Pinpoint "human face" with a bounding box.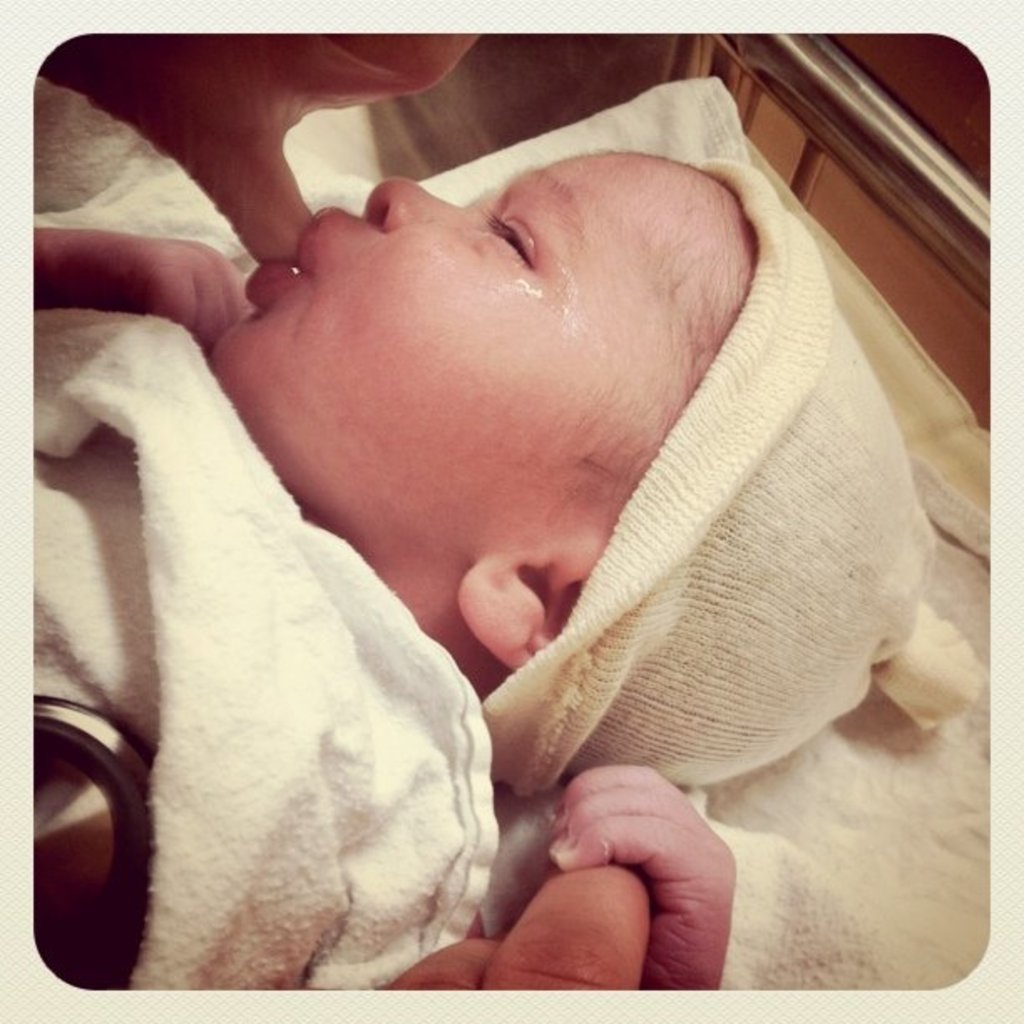
[228, 154, 763, 612].
